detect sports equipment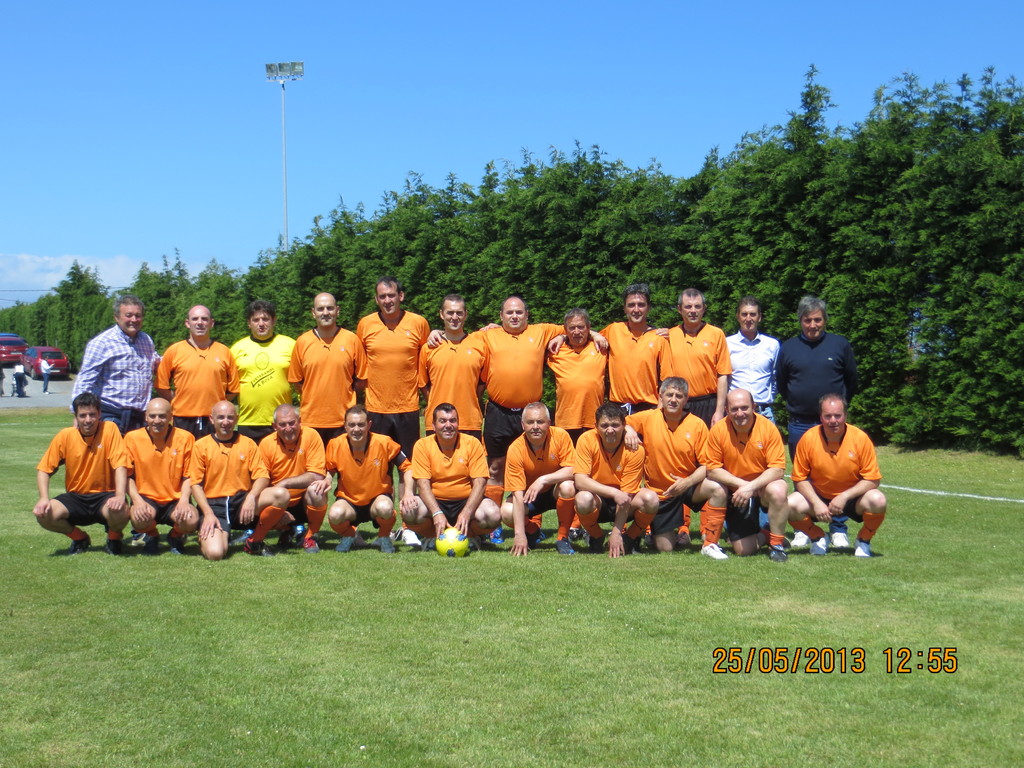
[left=434, top=523, right=468, bottom=559]
